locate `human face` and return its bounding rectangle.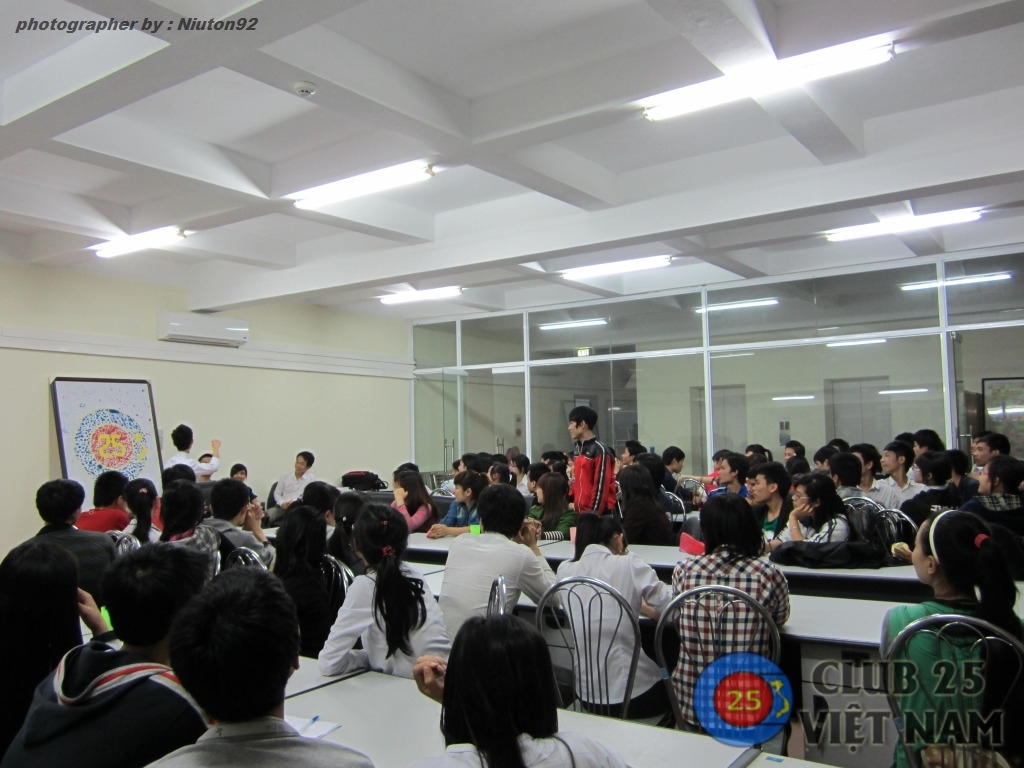
crop(616, 447, 631, 463).
